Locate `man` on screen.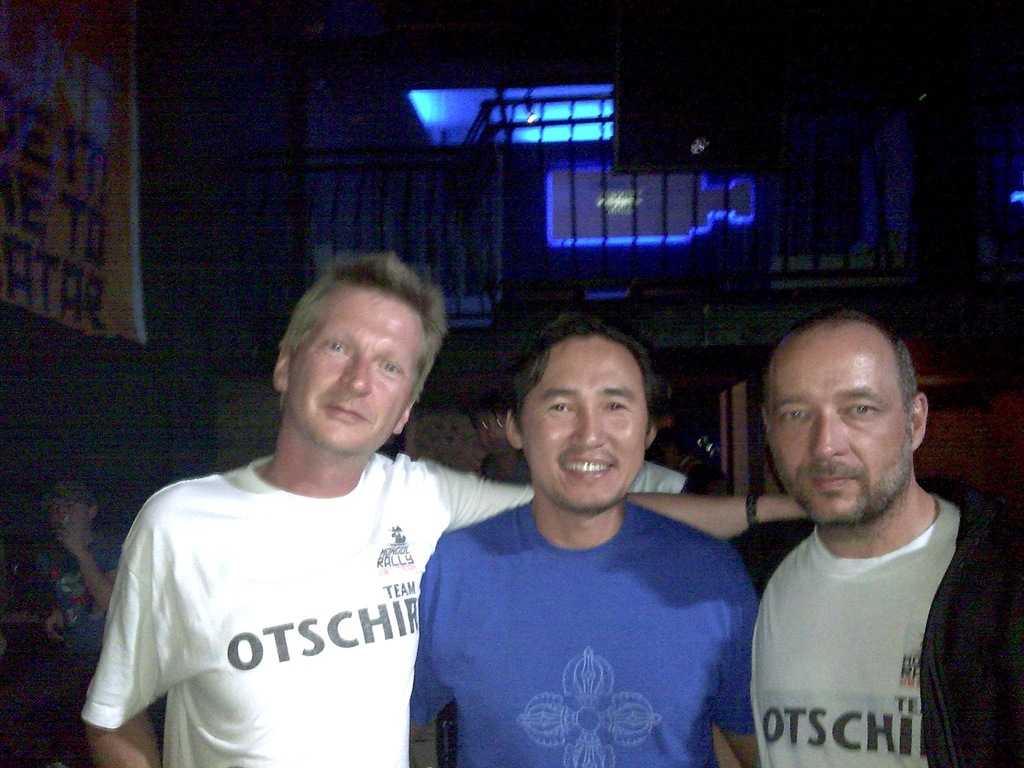
On screen at detection(410, 306, 761, 767).
